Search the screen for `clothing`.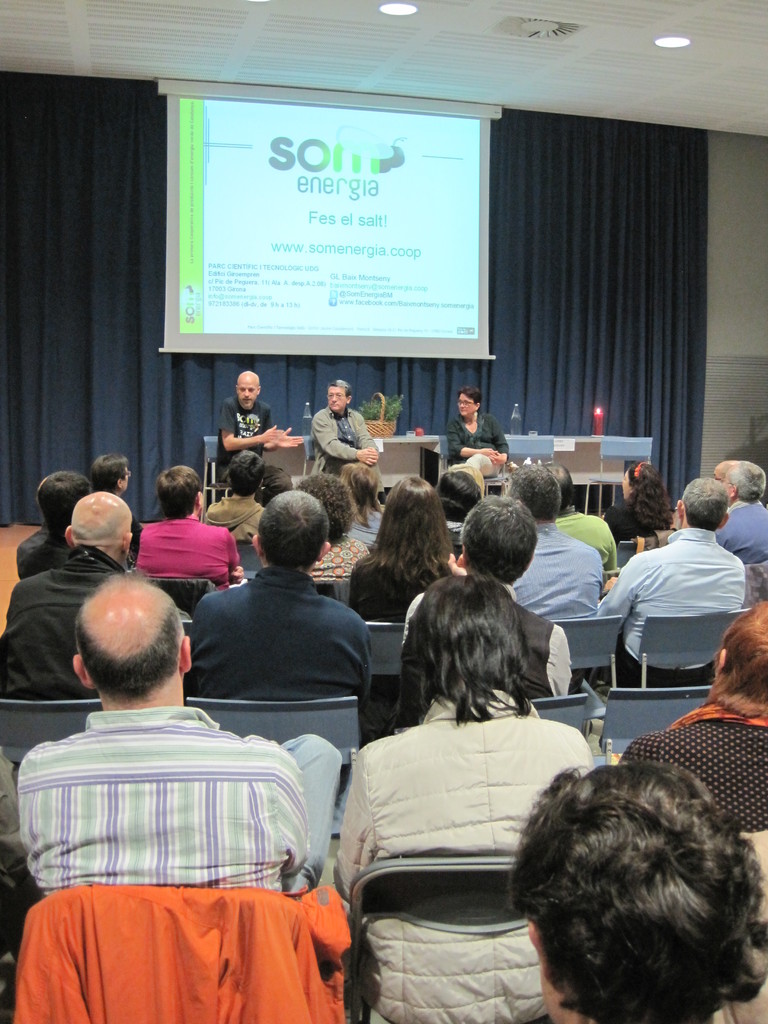
Found at x1=515 y1=525 x2=604 y2=686.
